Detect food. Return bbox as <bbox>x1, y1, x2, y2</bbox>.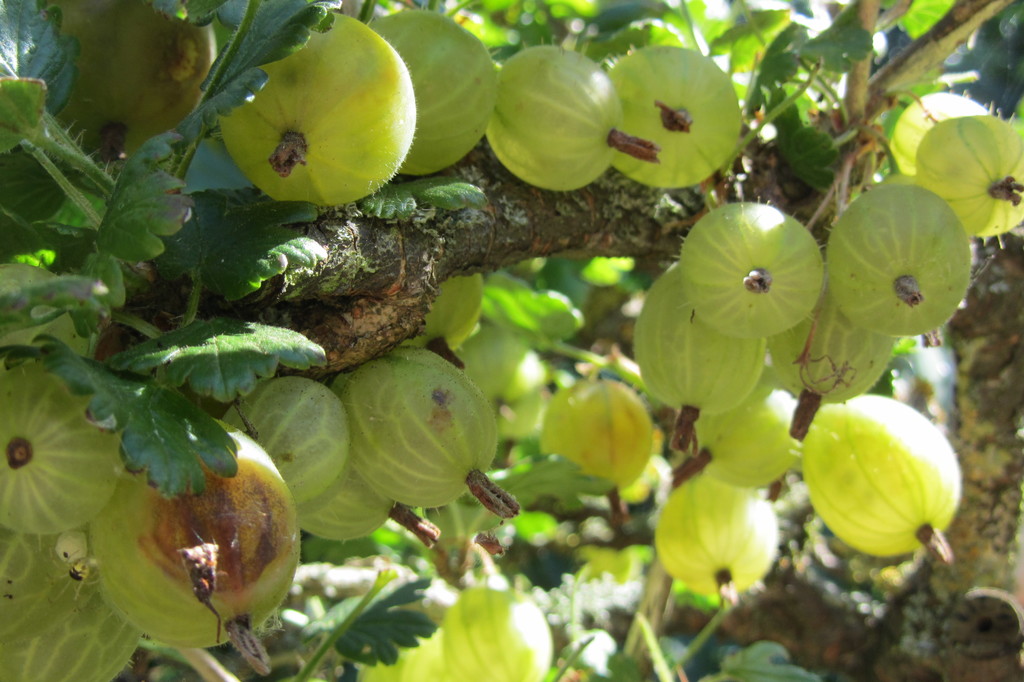
<bbox>0, 526, 55, 642</bbox>.
